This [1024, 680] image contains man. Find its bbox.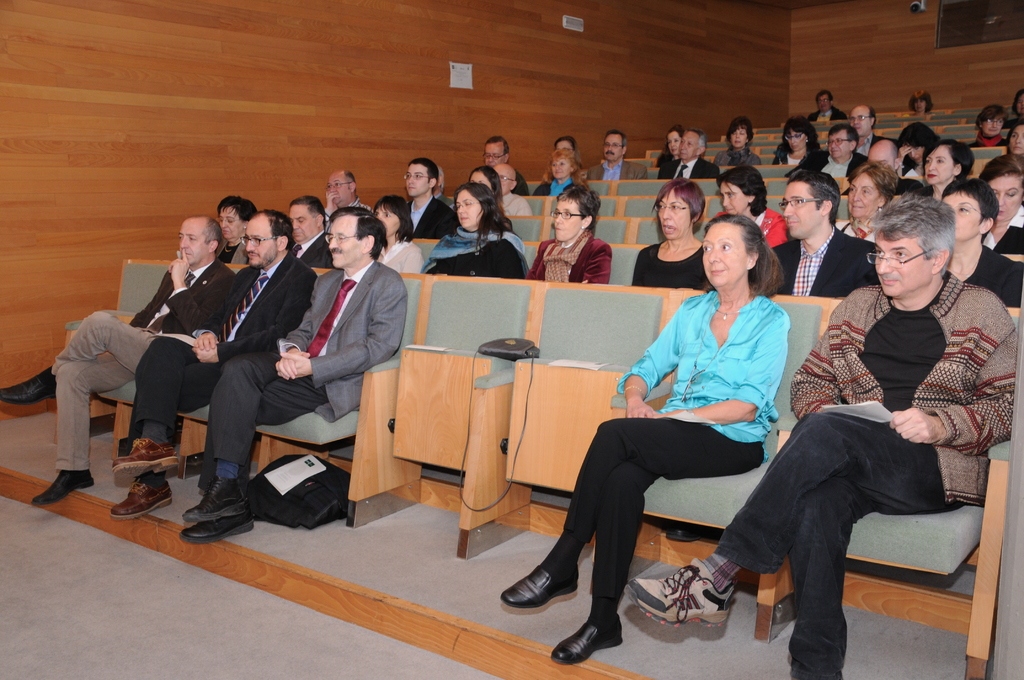
Rect(404, 156, 455, 239).
